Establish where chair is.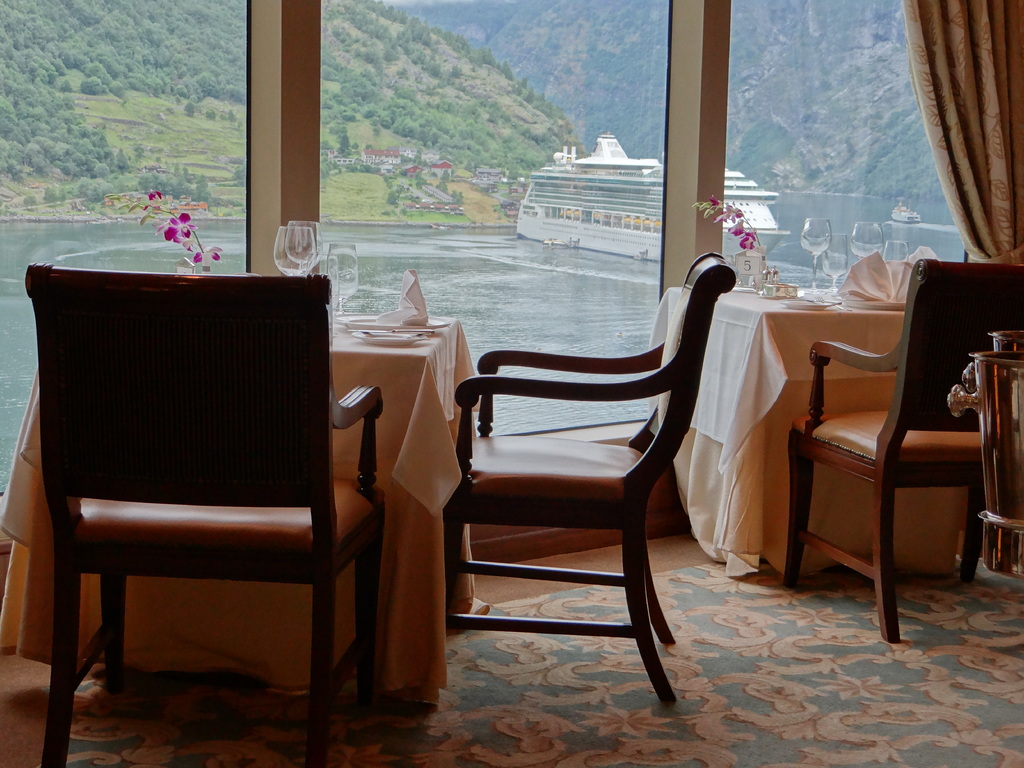
Established at pyautogui.locateOnScreen(22, 262, 388, 767).
